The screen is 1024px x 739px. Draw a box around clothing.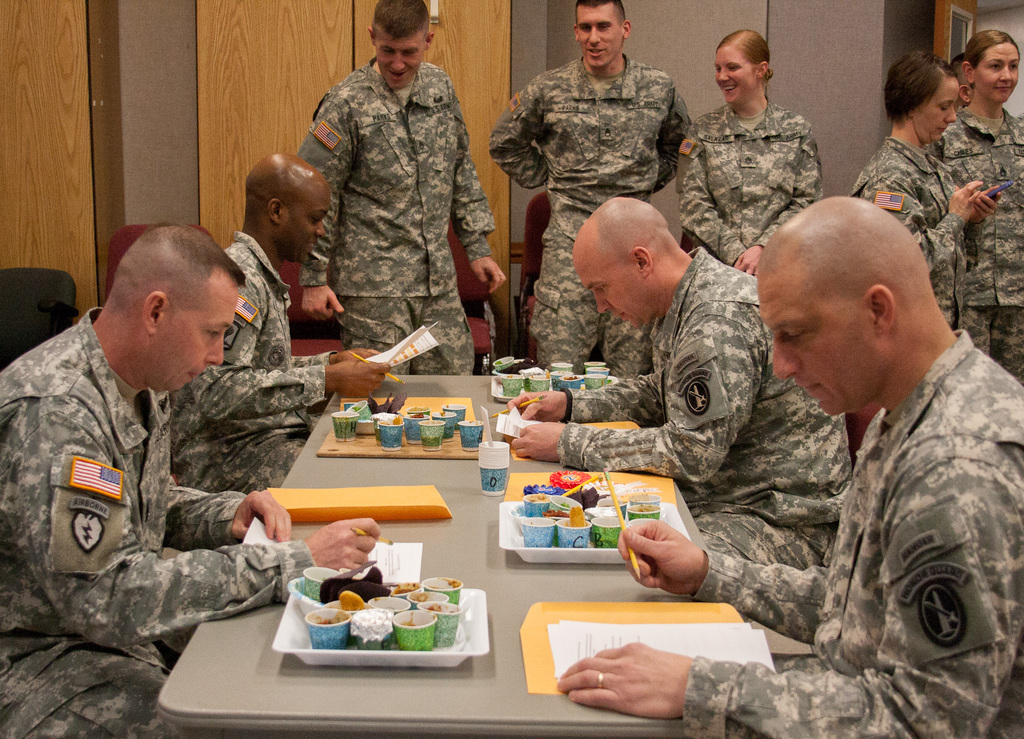
box(856, 127, 970, 336).
